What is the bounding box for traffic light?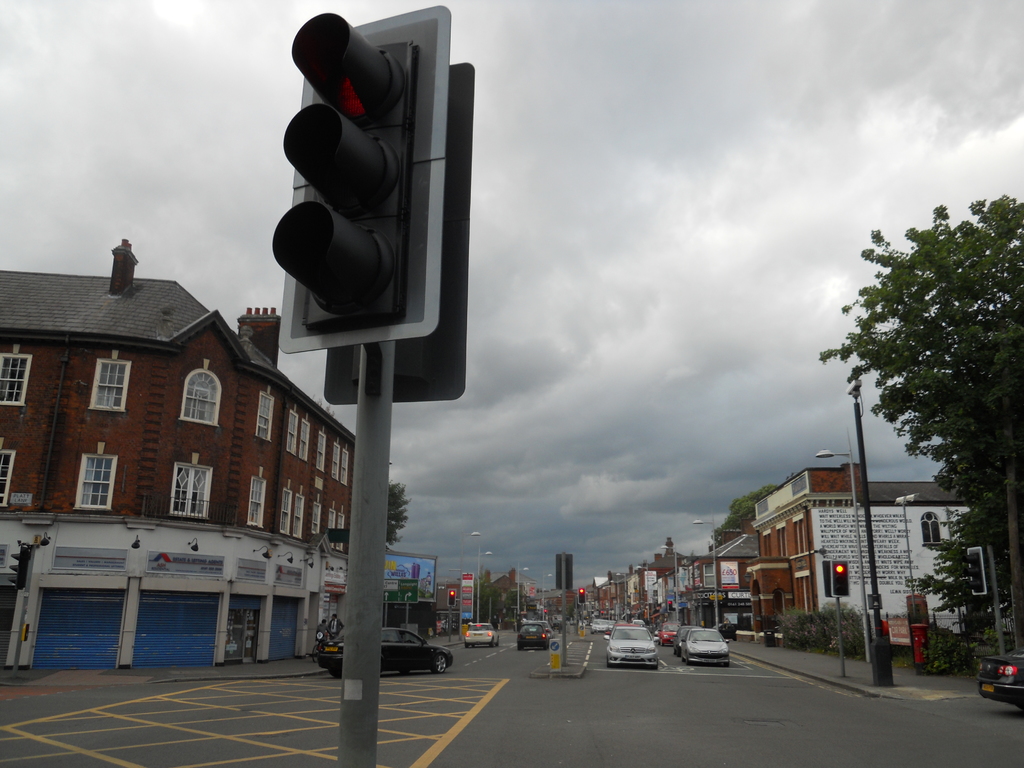
locate(829, 557, 849, 598).
